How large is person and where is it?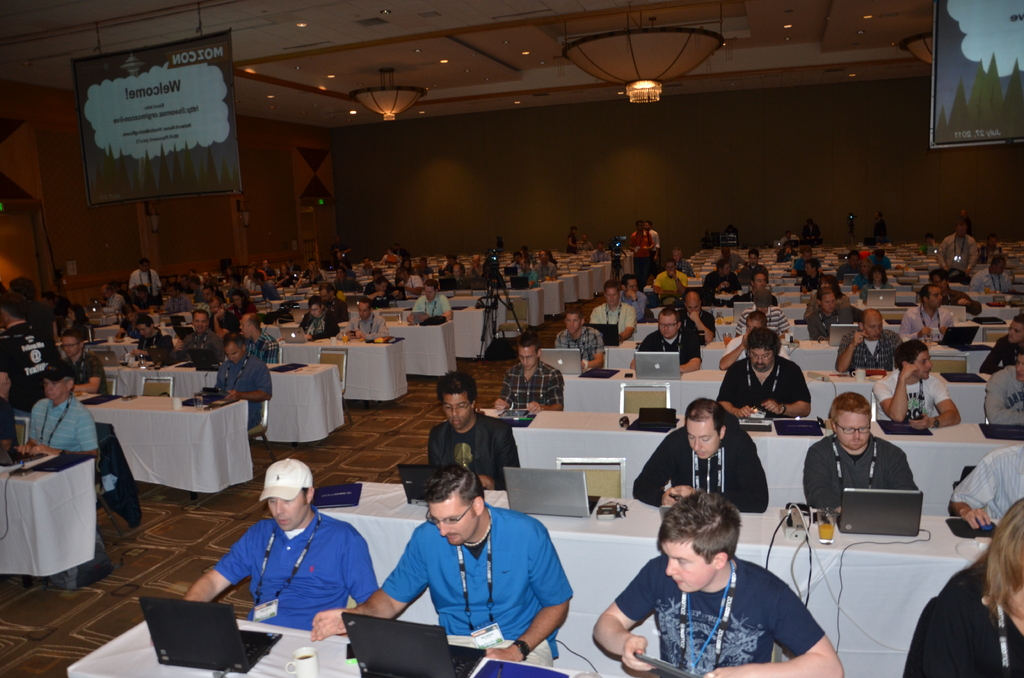
Bounding box: 133,319,167,364.
